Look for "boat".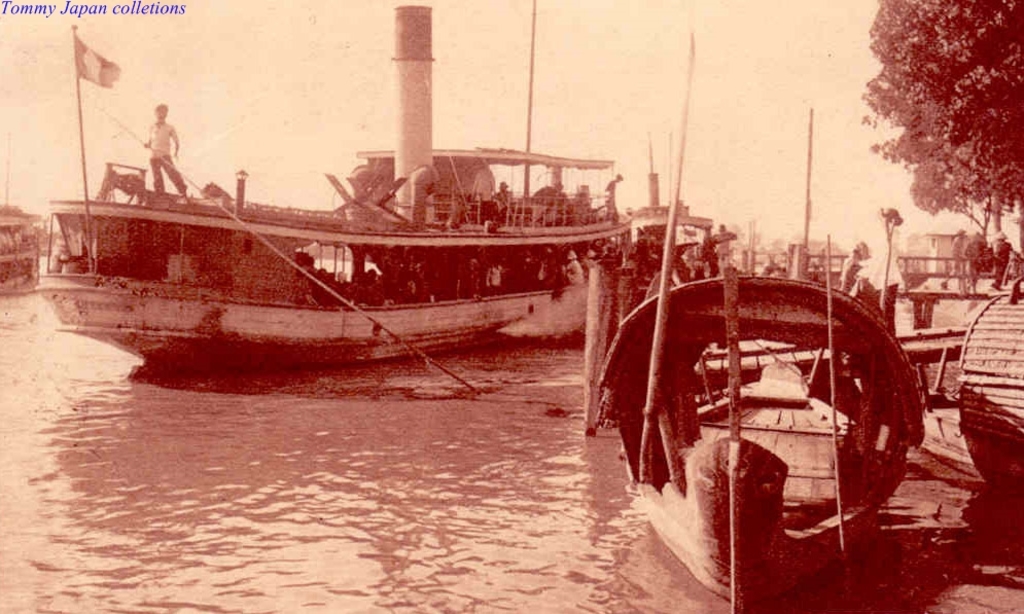
Found: Rect(27, 0, 691, 377).
